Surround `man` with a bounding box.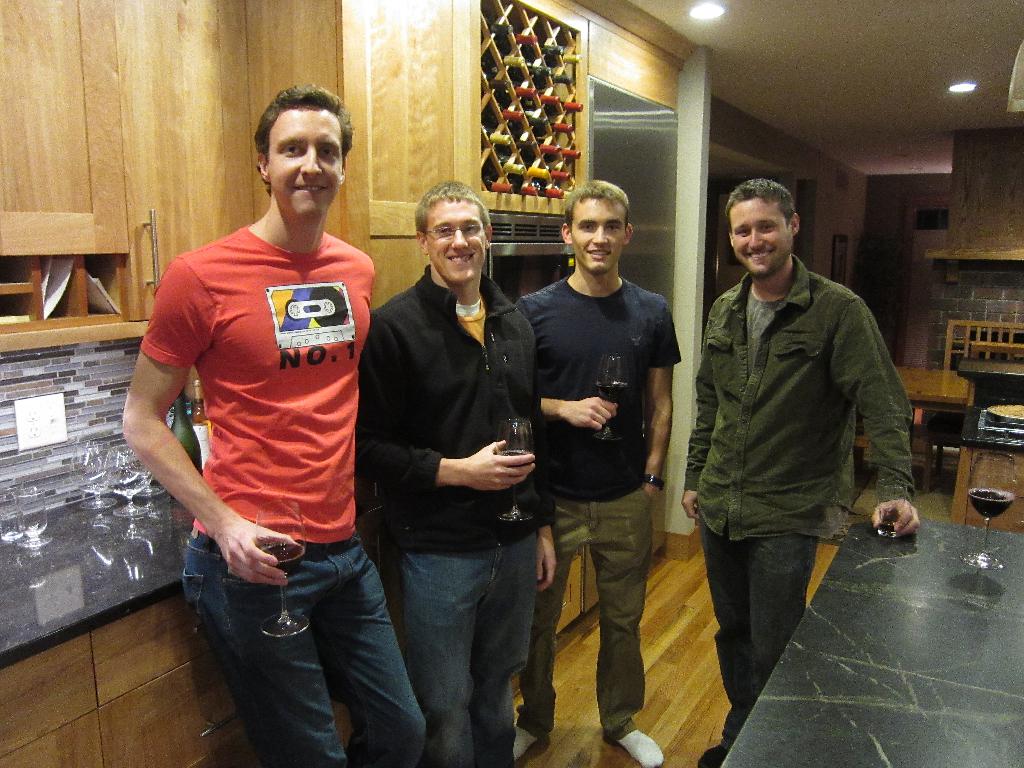
{"x1": 120, "y1": 80, "x2": 378, "y2": 767}.
